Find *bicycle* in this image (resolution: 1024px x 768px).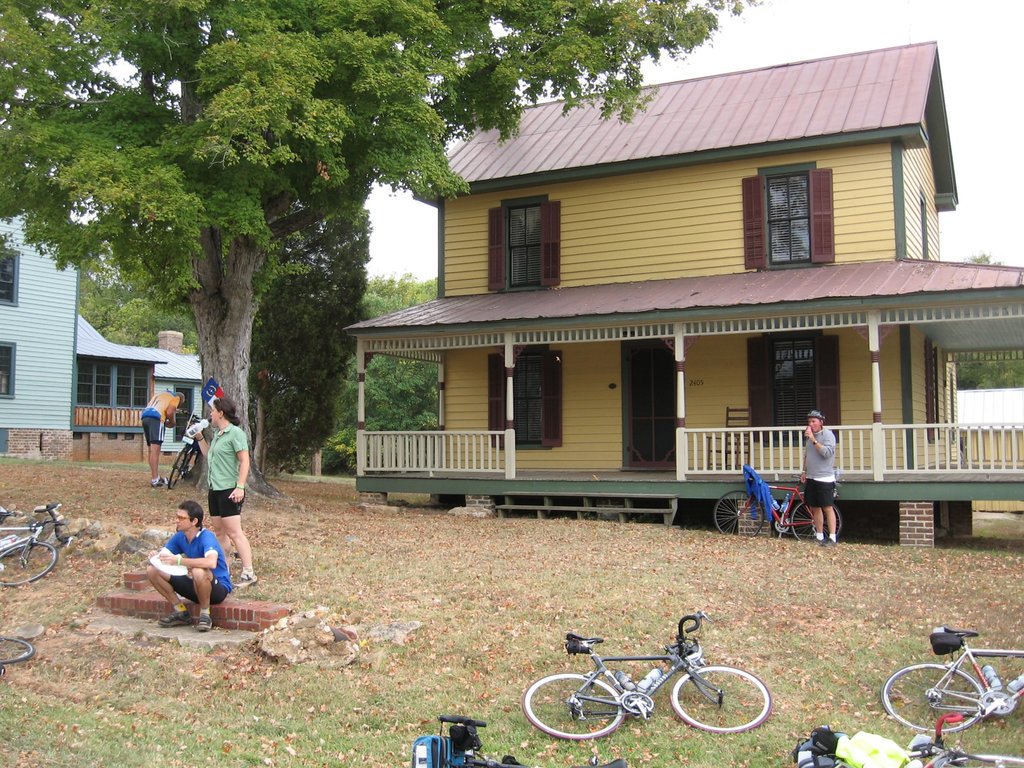
left=425, top=714, right=631, bottom=767.
